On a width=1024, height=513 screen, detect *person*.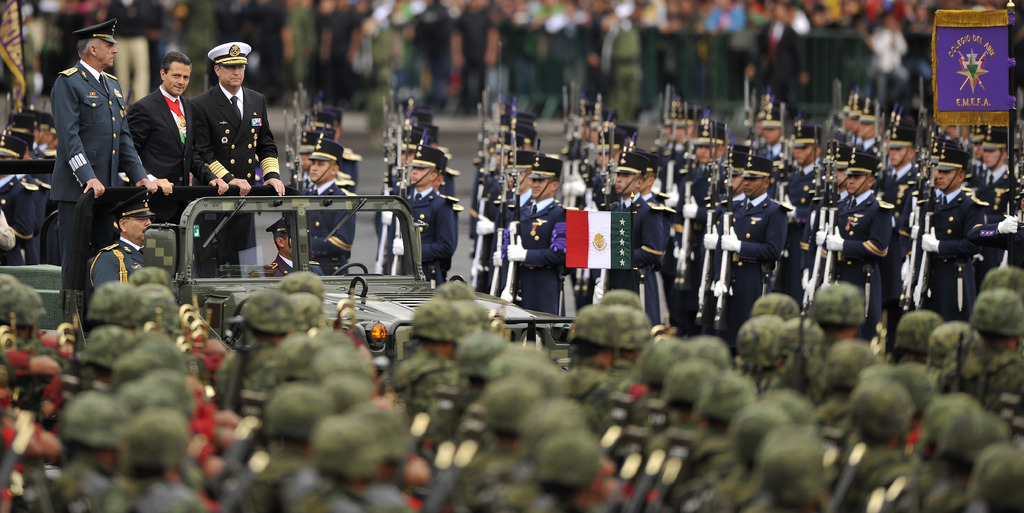
bbox(297, 96, 352, 161).
